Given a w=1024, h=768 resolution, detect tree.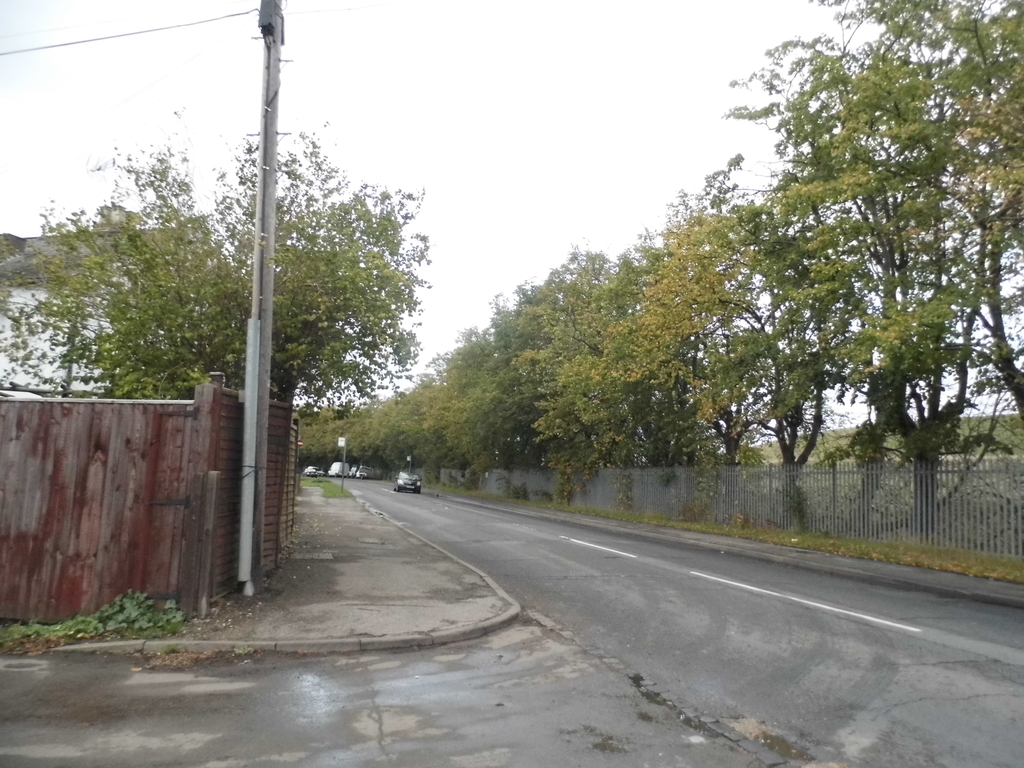
(623, 166, 862, 527).
